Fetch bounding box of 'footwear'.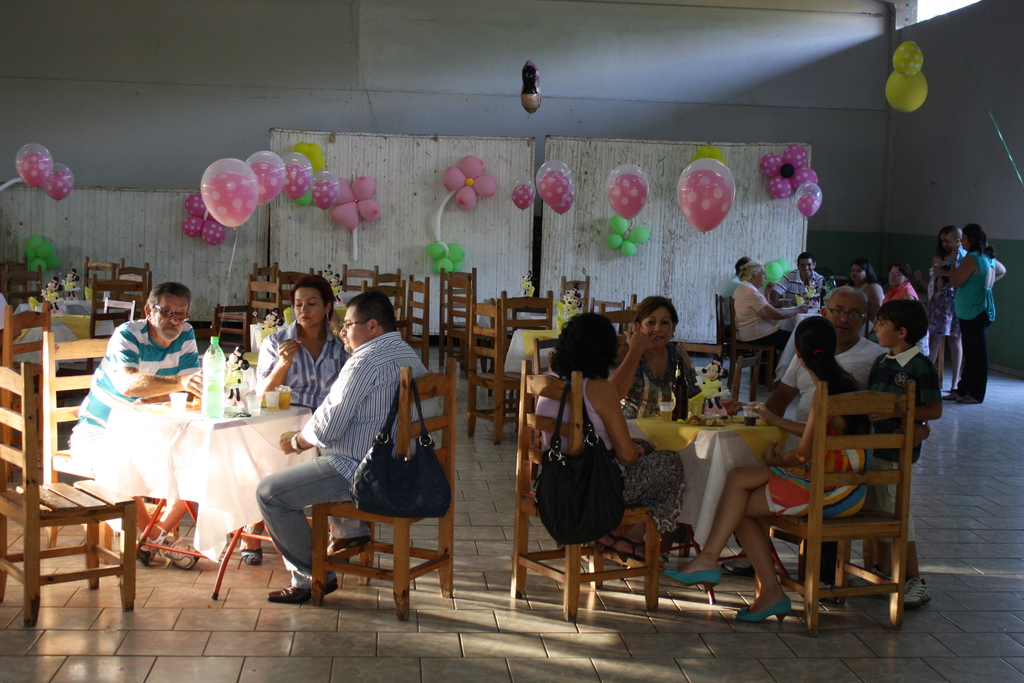
Bbox: <region>903, 579, 932, 609</region>.
